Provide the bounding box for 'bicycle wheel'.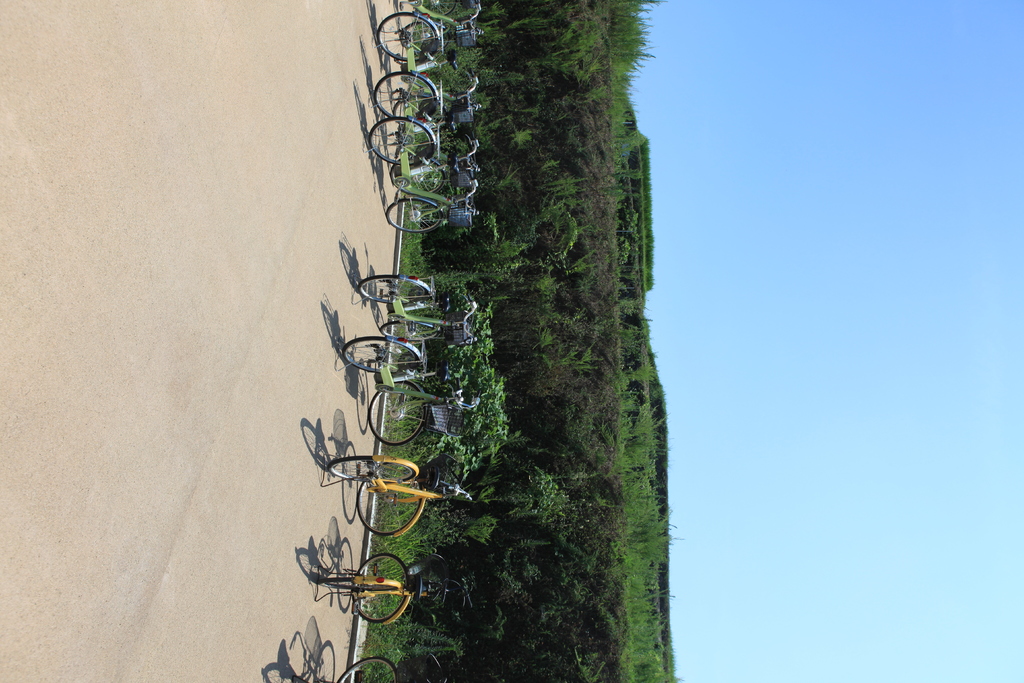
419 0 458 16.
